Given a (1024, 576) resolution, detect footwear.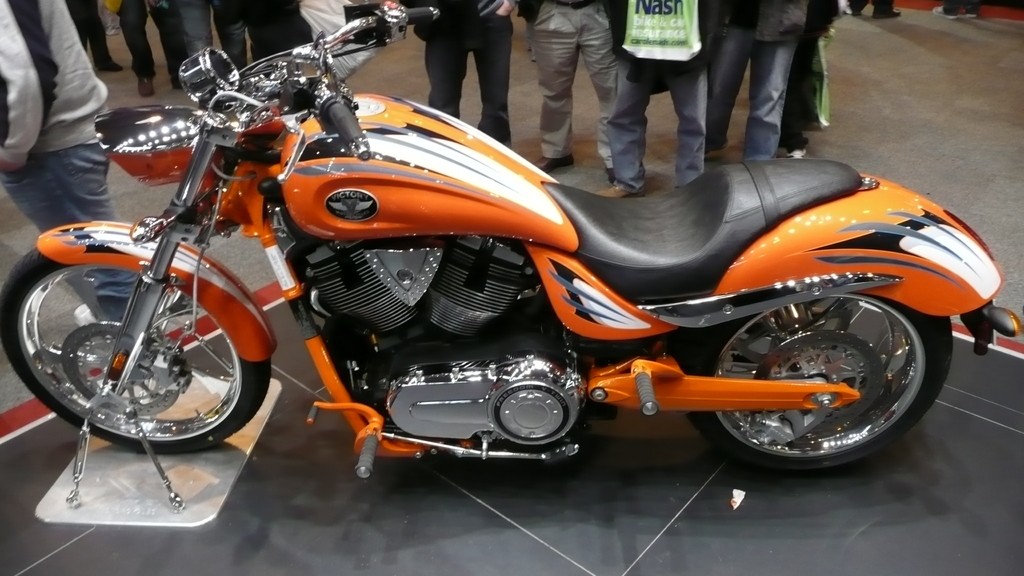
{"left": 964, "top": 3, "right": 982, "bottom": 20}.
